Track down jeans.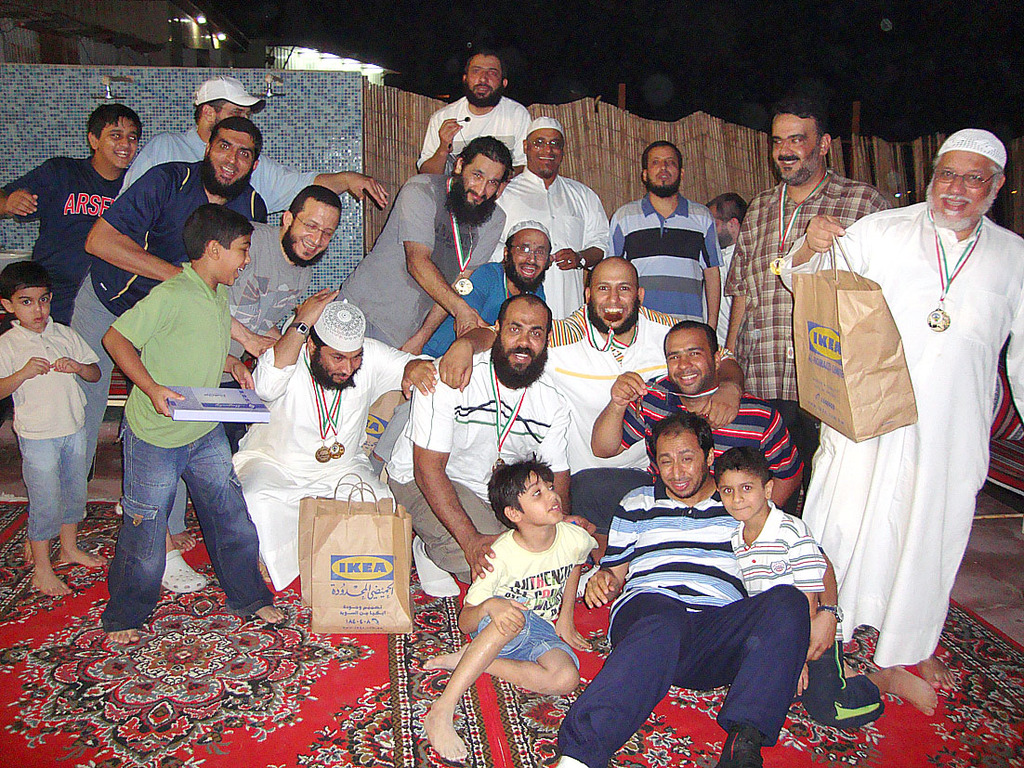
Tracked to 97, 411, 259, 626.
